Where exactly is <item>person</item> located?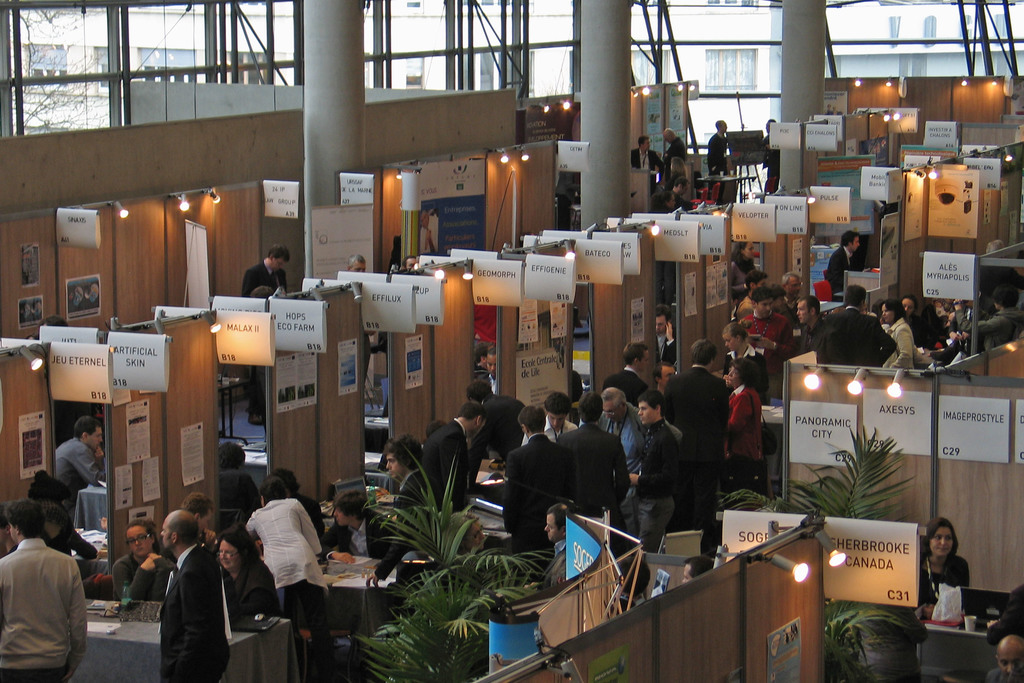
Its bounding box is 728:244:760:290.
